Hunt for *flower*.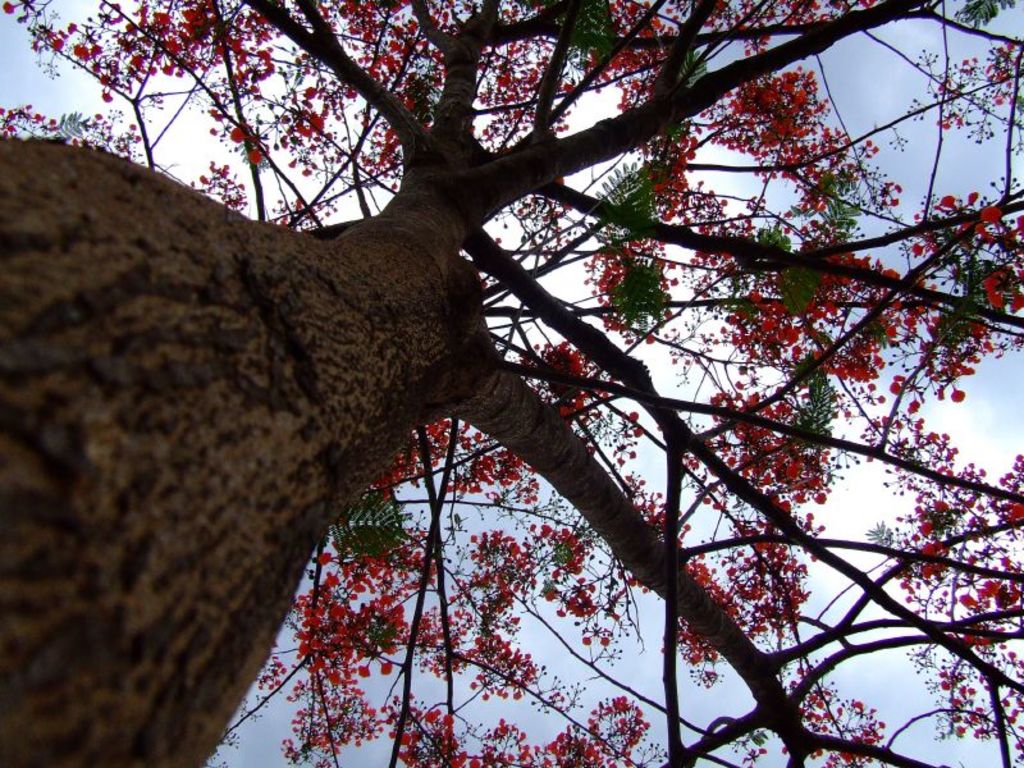
Hunted down at bbox=[293, 113, 328, 140].
